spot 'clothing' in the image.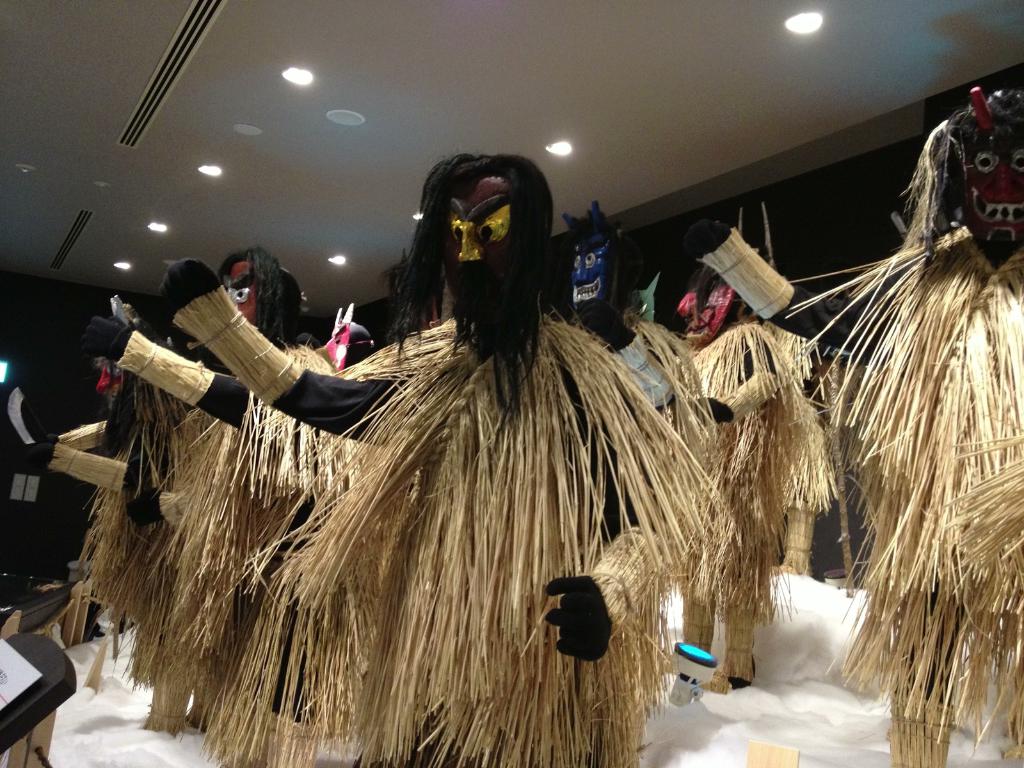
'clothing' found at [left=114, top=306, right=361, bottom=721].
